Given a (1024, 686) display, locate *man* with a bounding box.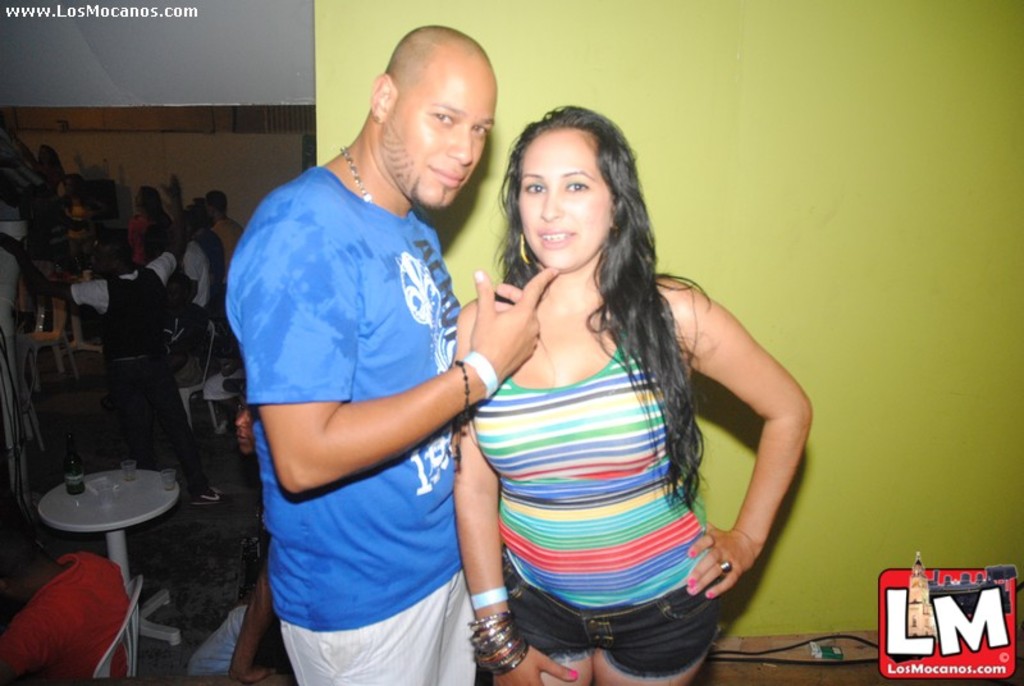
Located: [x1=0, y1=178, x2=201, y2=489].
